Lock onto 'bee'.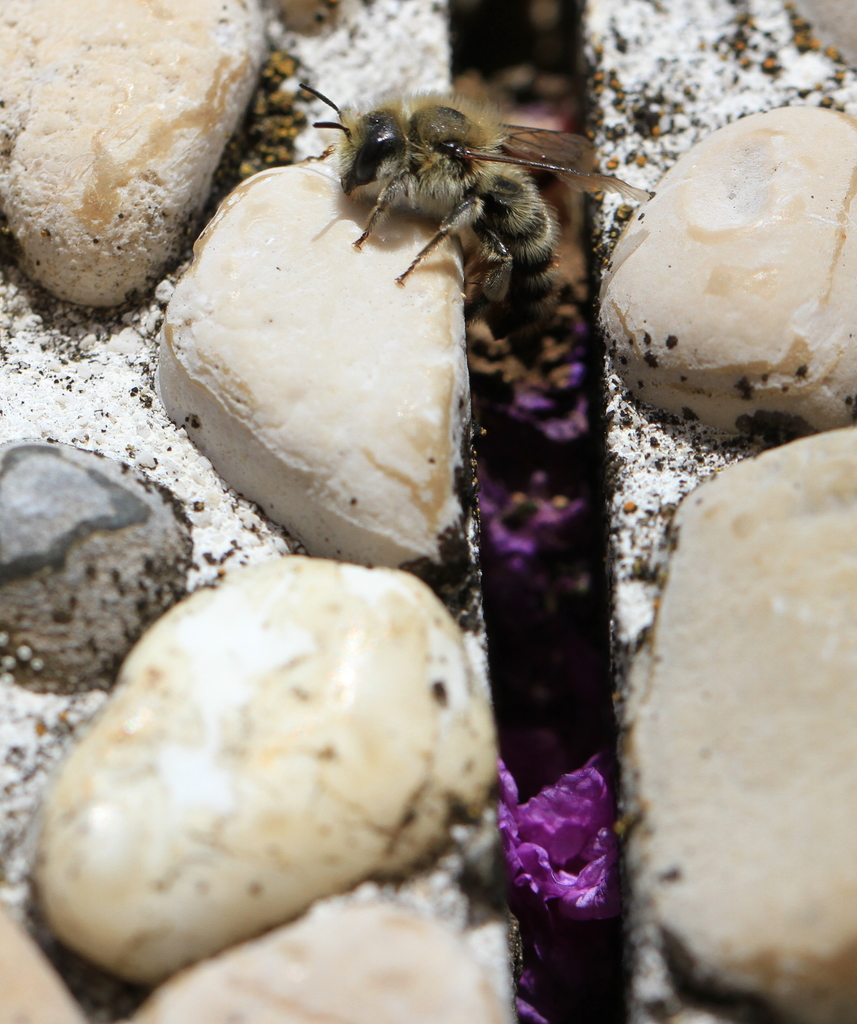
Locked: BBox(279, 56, 627, 310).
